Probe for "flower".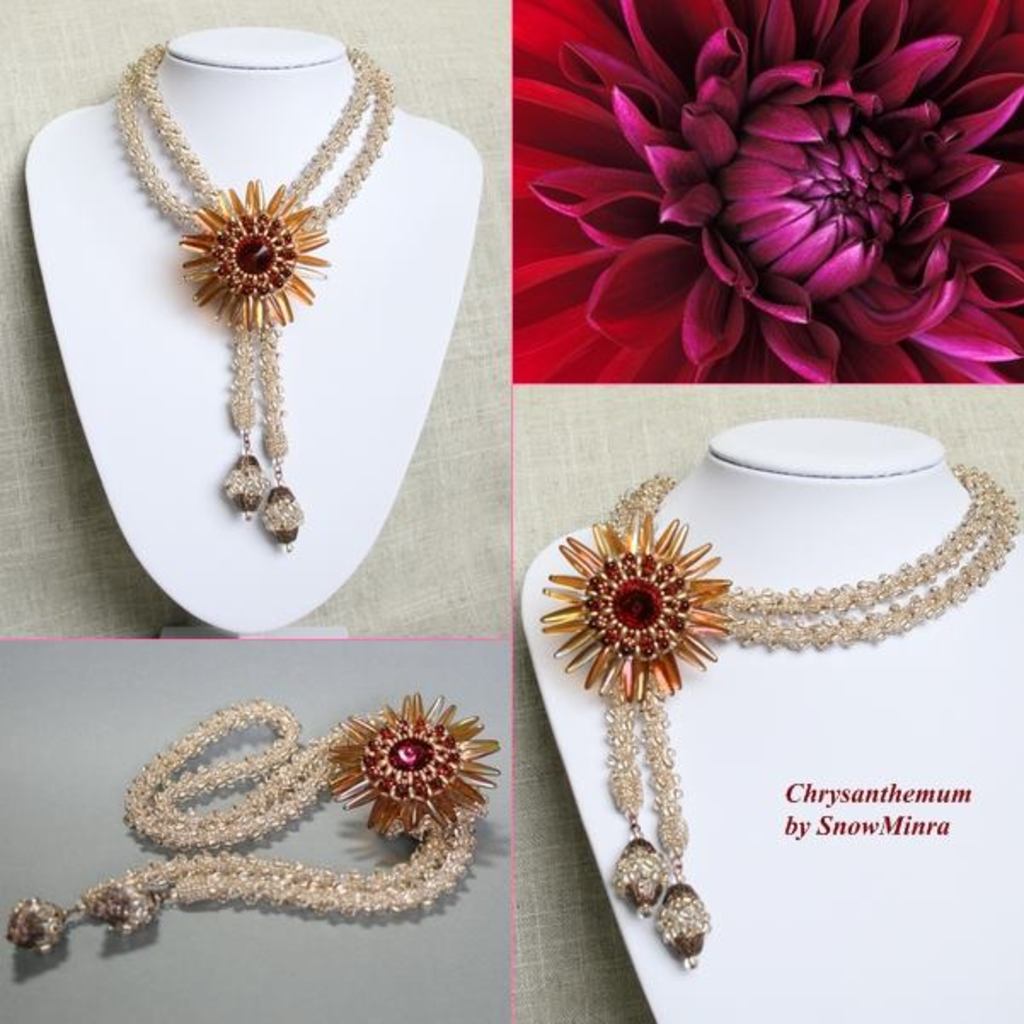
Probe result: (x1=538, y1=503, x2=750, y2=714).
